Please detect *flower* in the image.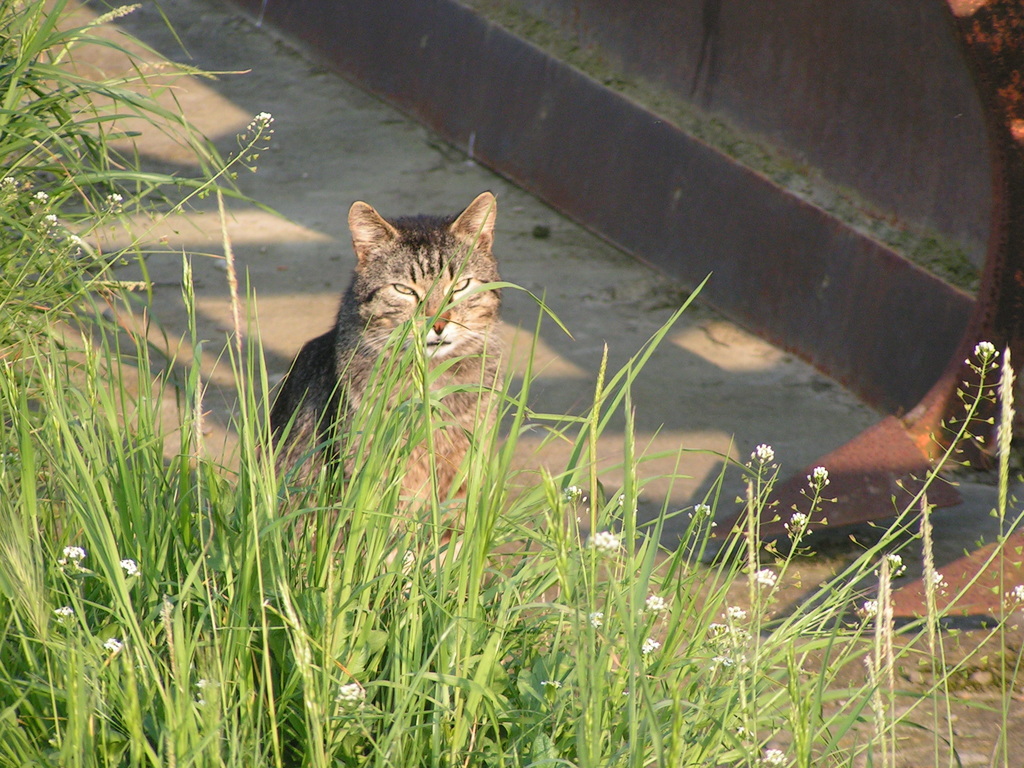
left=755, top=442, right=776, bottom=460.
